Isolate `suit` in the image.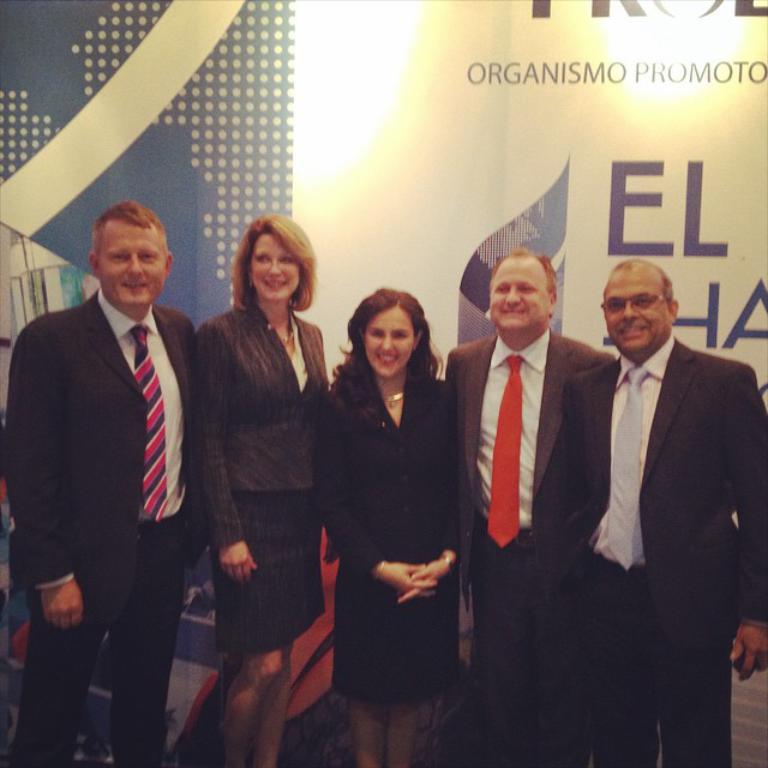
Isolated region: {"x1": 431, "y1": 323, "x2": 618, "y2": 760}.
